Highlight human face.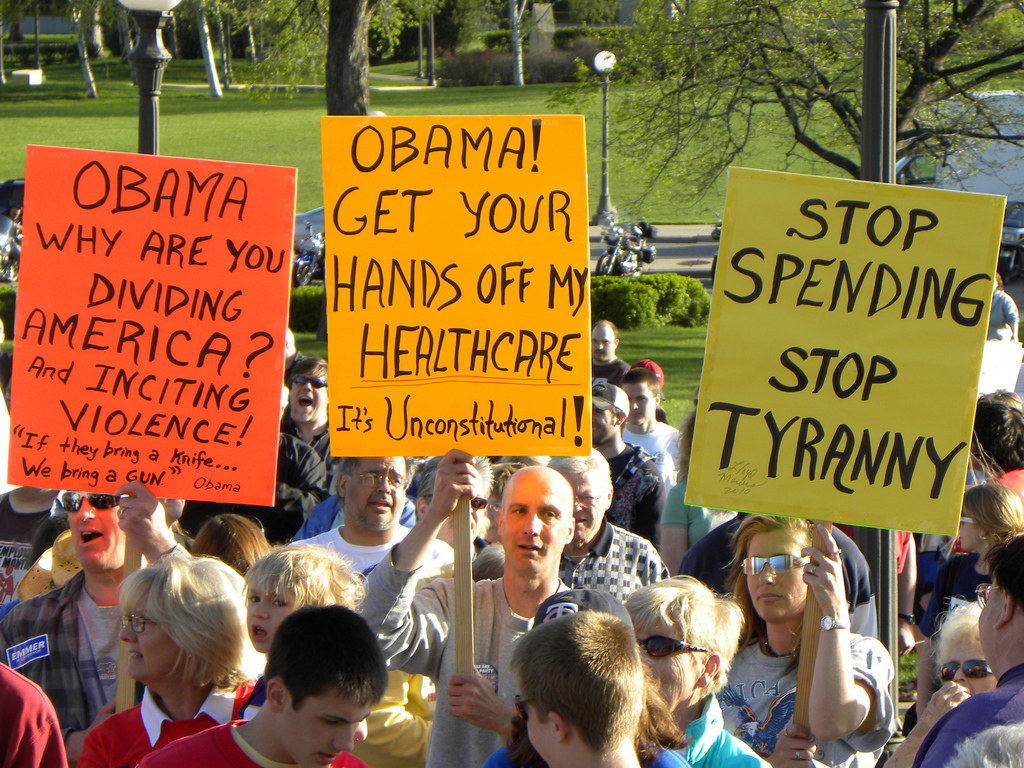
Highlighted region: [left=623, top=385, right=655, bottom=424].
